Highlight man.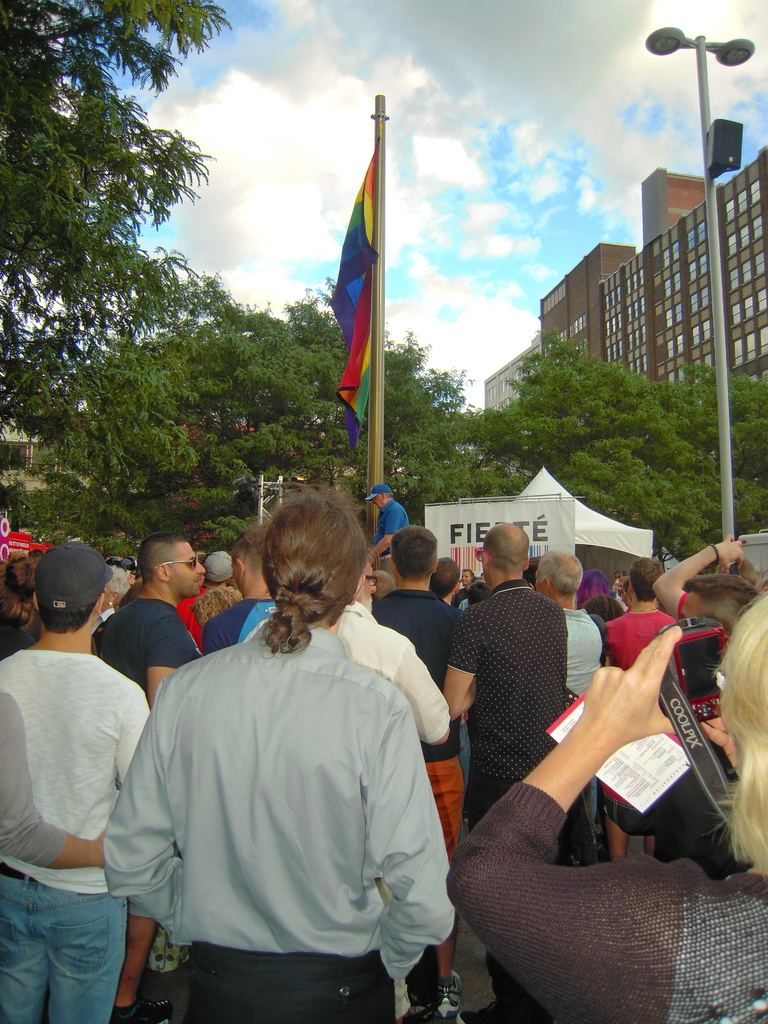
Highlighted region: box=[122, 502, 484, 1023].
